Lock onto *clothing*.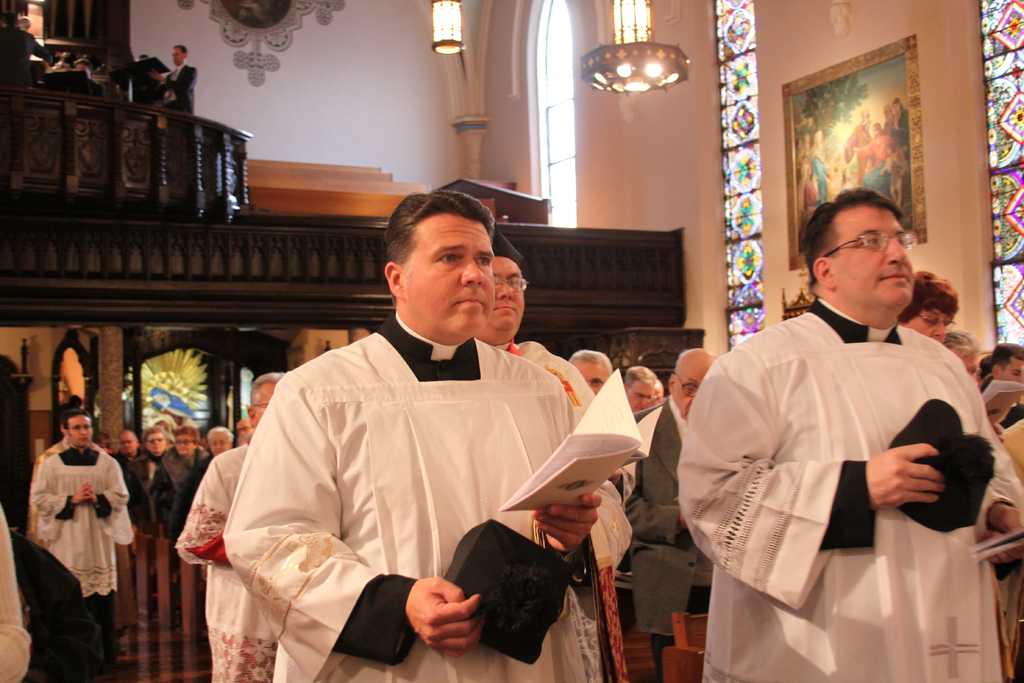
Locked: box(31, 442, 132, 634).
